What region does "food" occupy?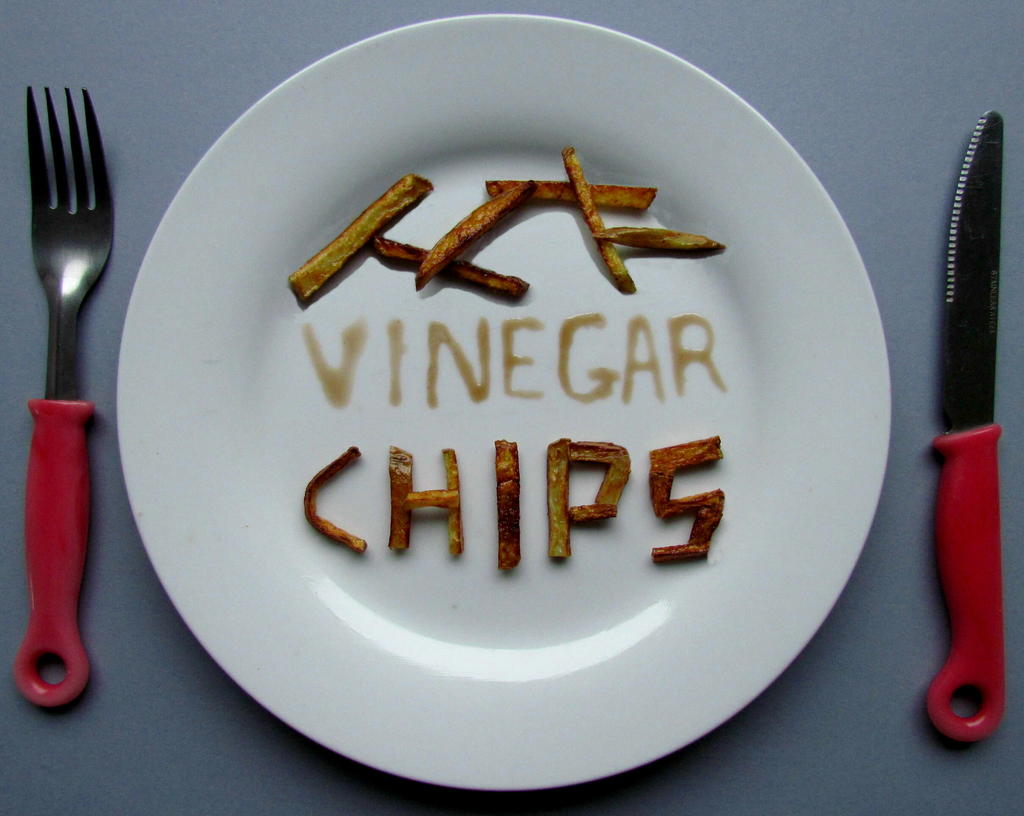
494 437 523 576.
